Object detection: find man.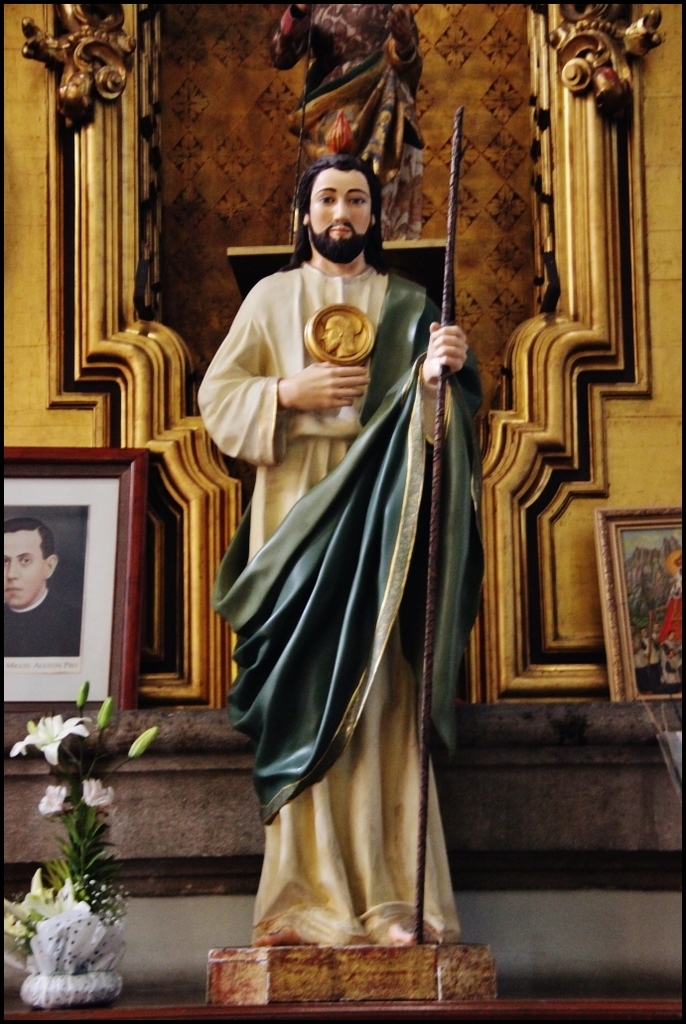
(176,145,521,912).
